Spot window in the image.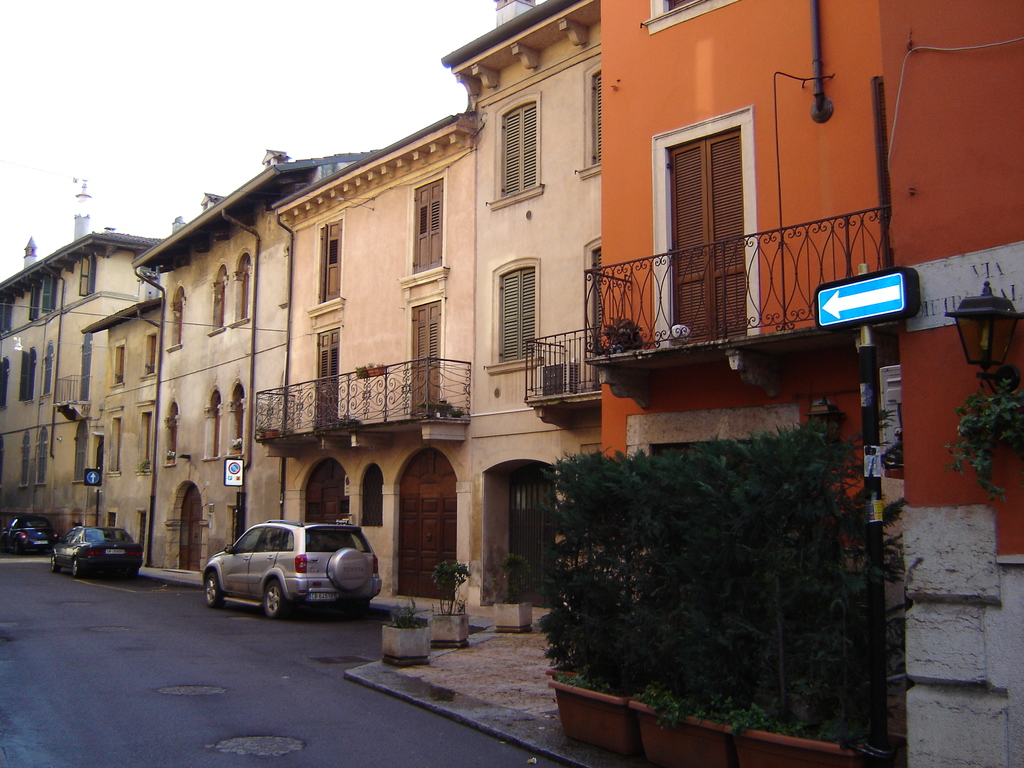
window found at Rect(38, 429, 48, 487).
